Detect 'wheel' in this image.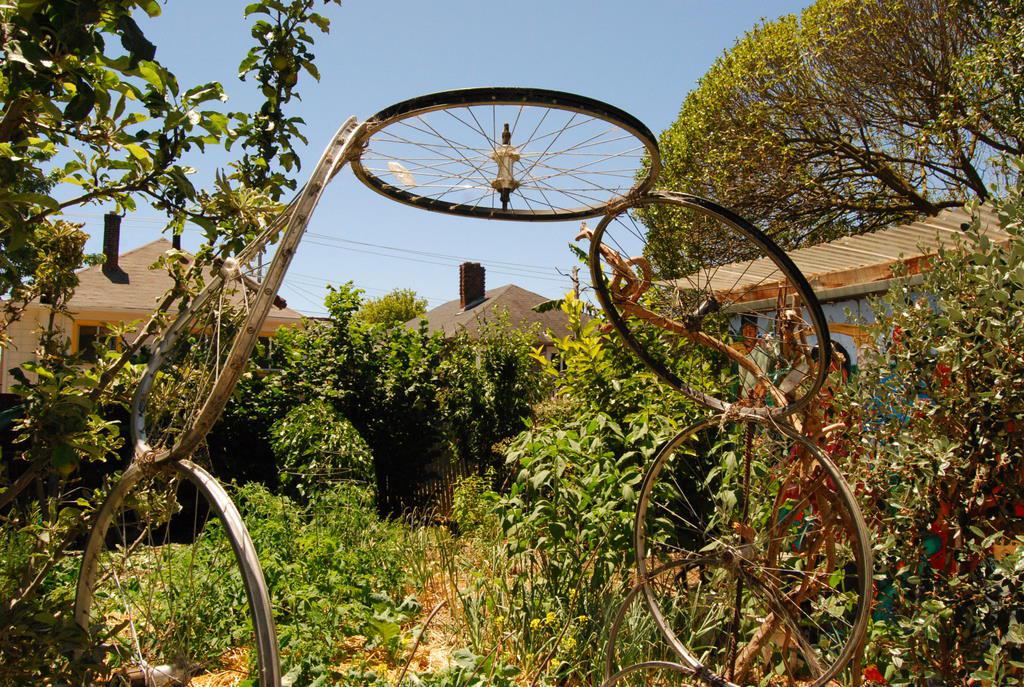
Detection: [605, 555, 826, 686].
